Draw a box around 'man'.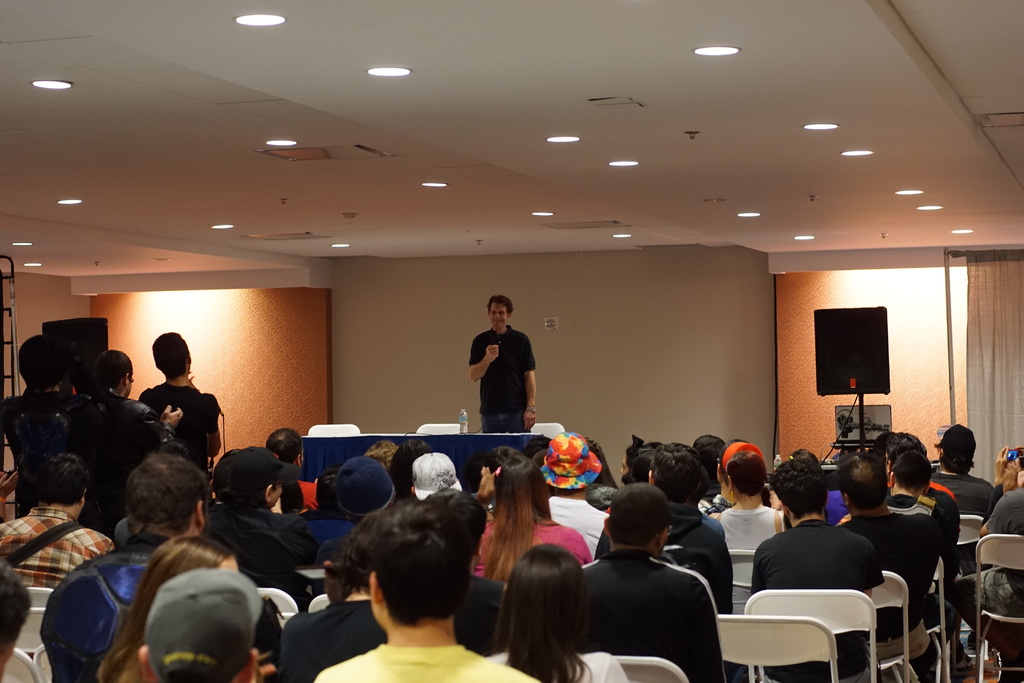
(467, 292, 540, 433).
